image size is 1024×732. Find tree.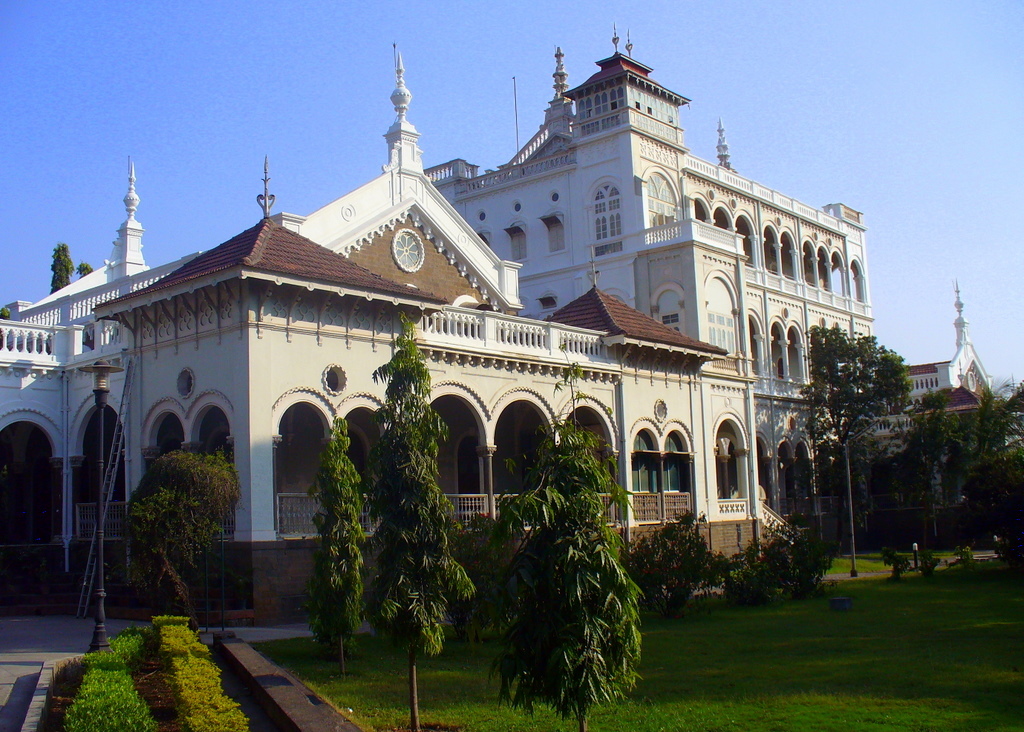
[left=307, top=418, right=375, bottom=680].
